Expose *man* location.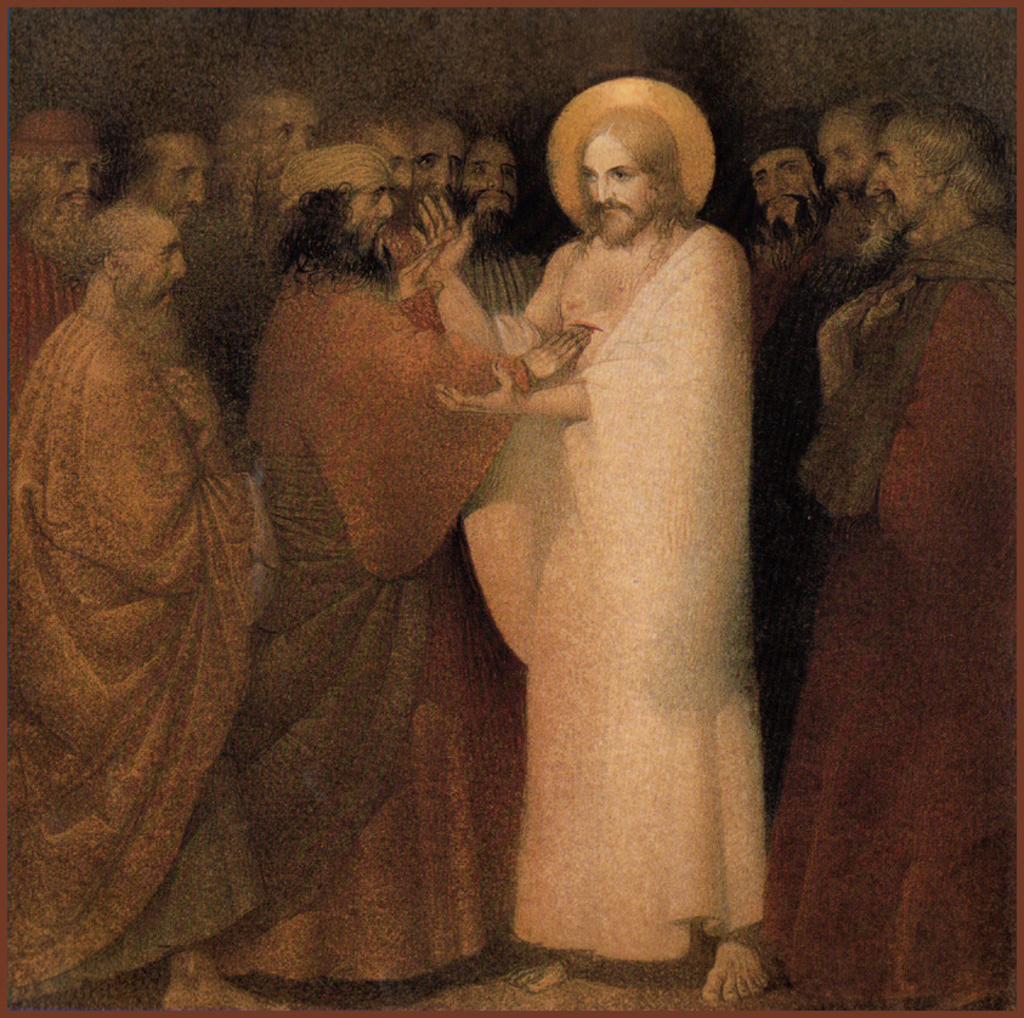
Exposed at detection(241, 146, 595, 990).
